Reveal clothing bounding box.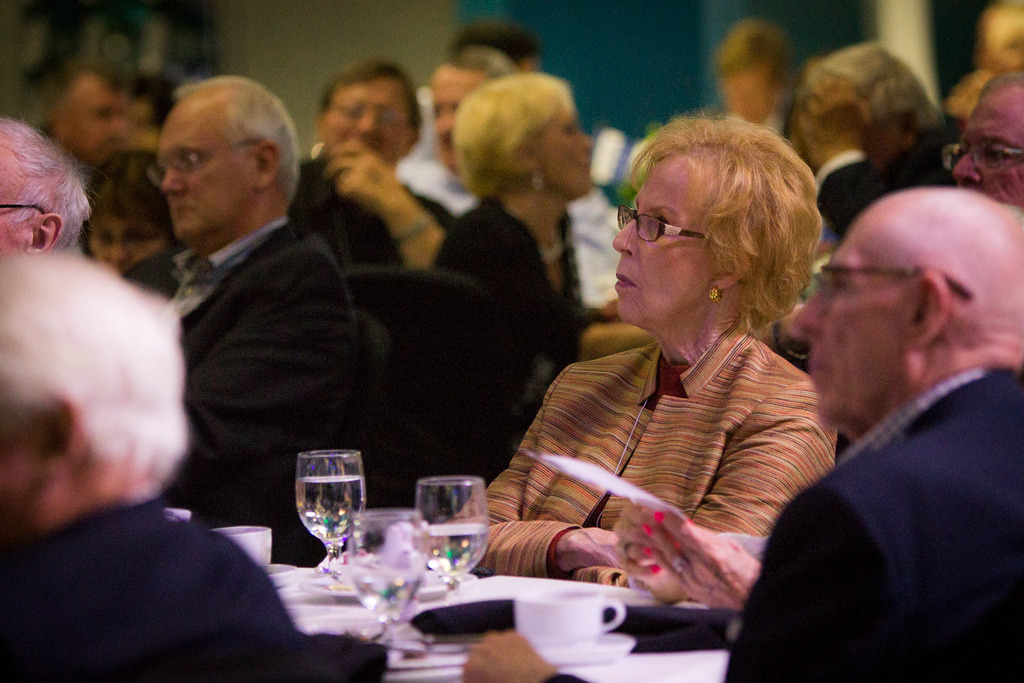
Revealed: <bbox>296, 153, 460, 281</bbox>.
